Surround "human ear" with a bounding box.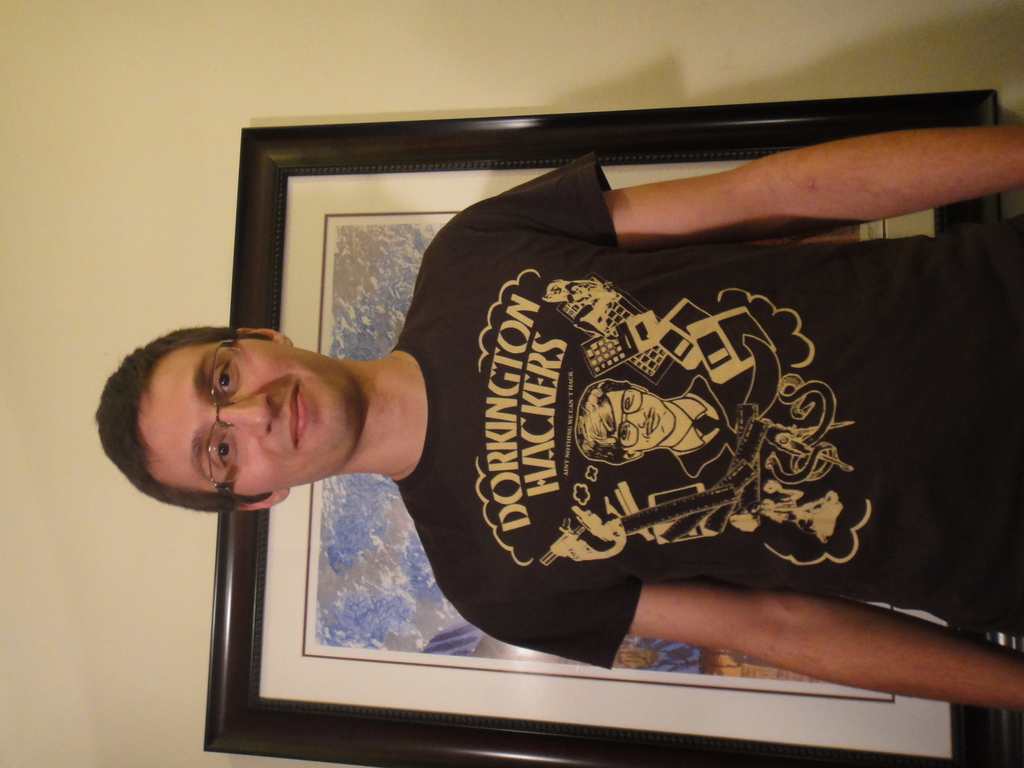
{"x1": 236, "y1": 326, "x2": 287, "y2": 344}.
